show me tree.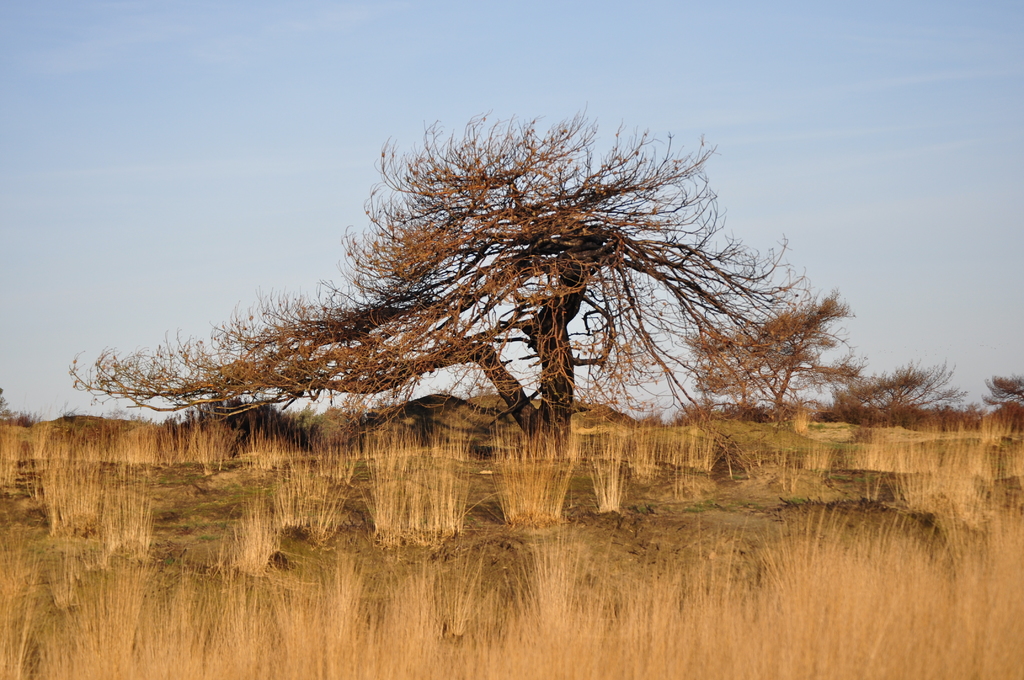
tree is here: <box>985,376,1023,405</box>.
